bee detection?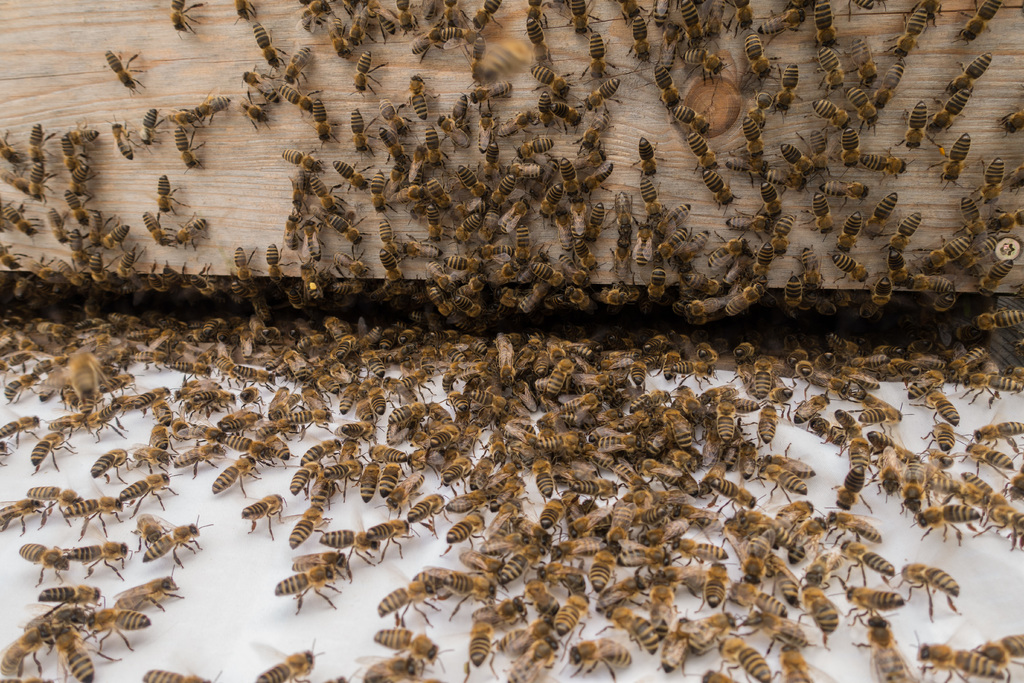
locate(585, 549, 620, 599)
